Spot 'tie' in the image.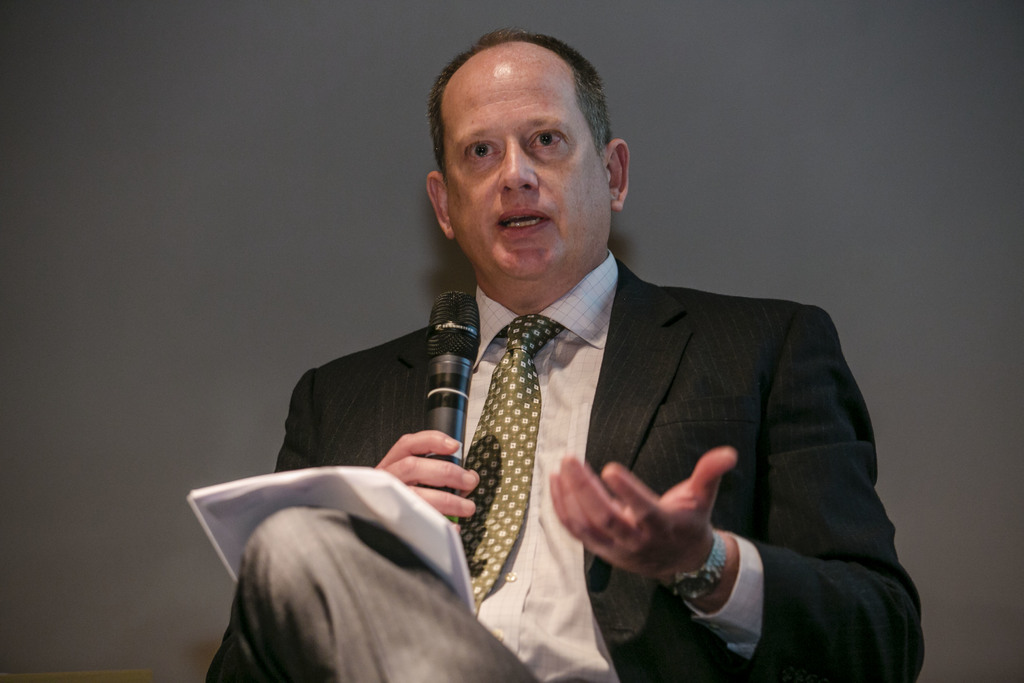
'tie' found at locate(465, 306, 570, 623).
